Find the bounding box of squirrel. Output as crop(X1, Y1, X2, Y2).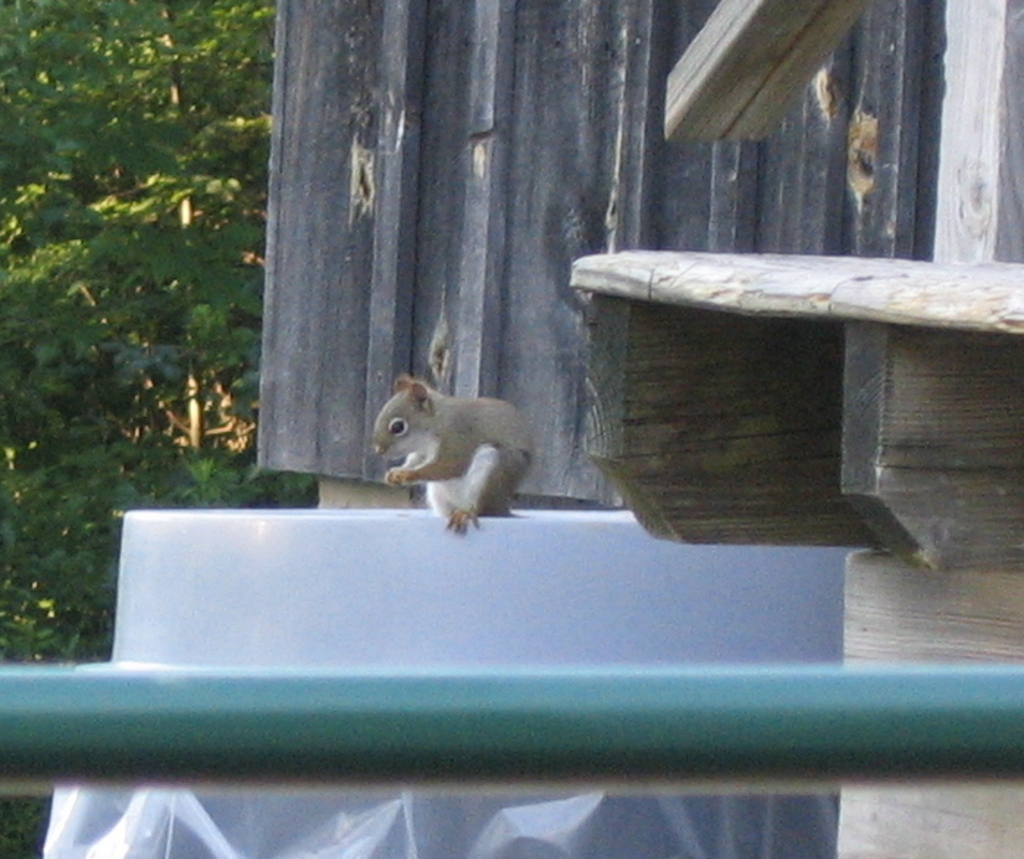
crop(364, 366, 545, 540).
